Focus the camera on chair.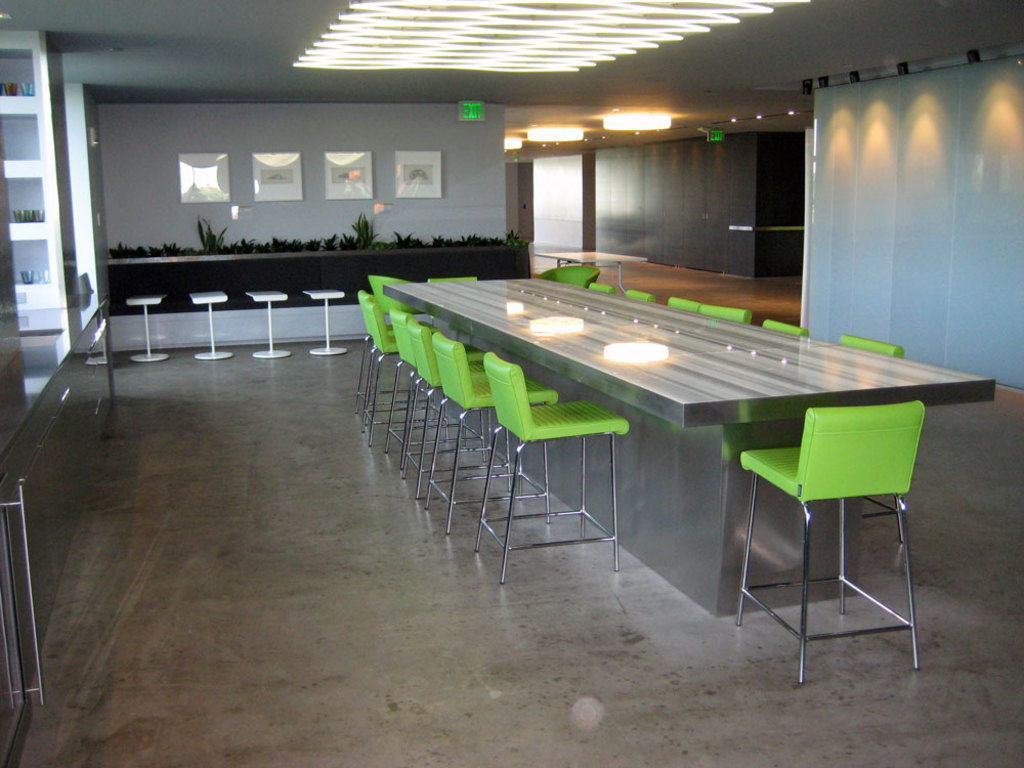
Focus region: left=837, top=334, right=903, bottom=358.
